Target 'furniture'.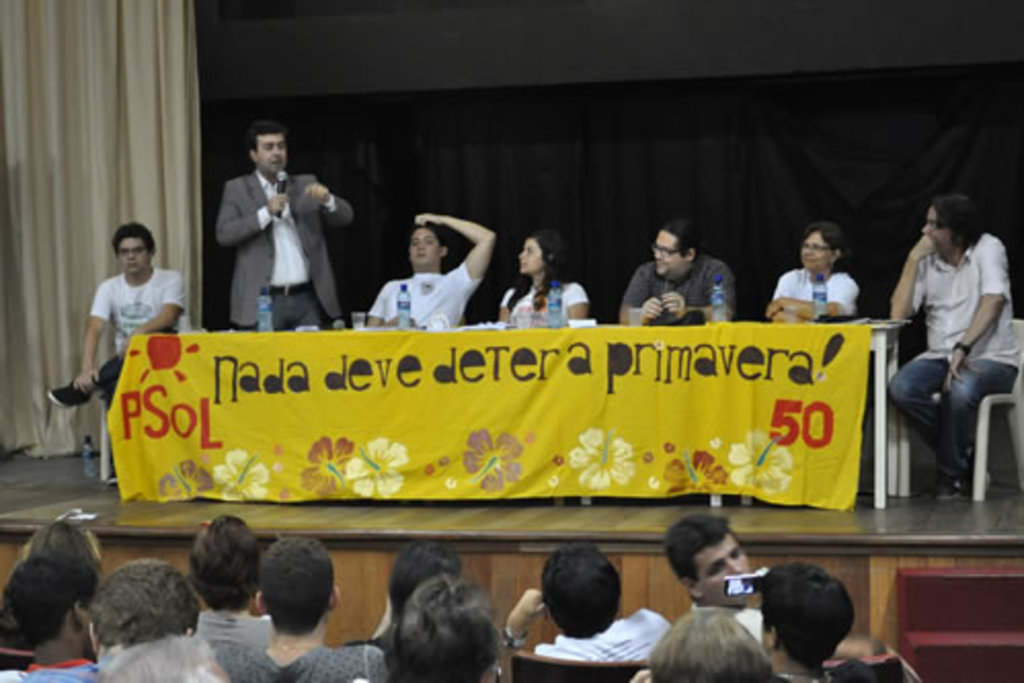
Target region: (x1=811, y1=646, x2=909, y2=681).
